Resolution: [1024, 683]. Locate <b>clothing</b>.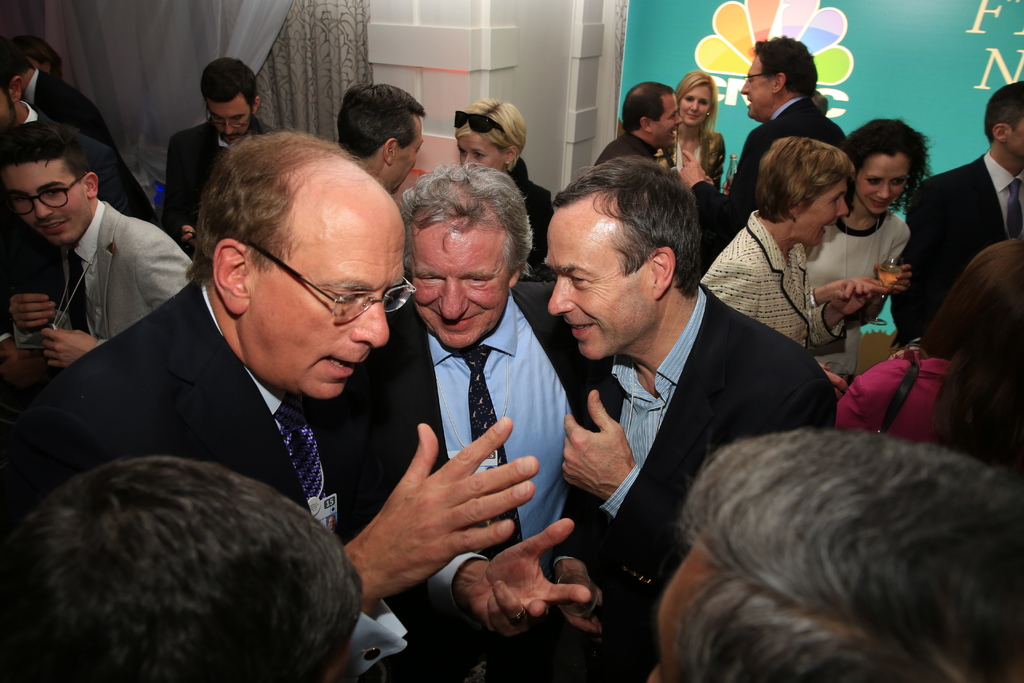
<box>358,281,627,682</box>.
